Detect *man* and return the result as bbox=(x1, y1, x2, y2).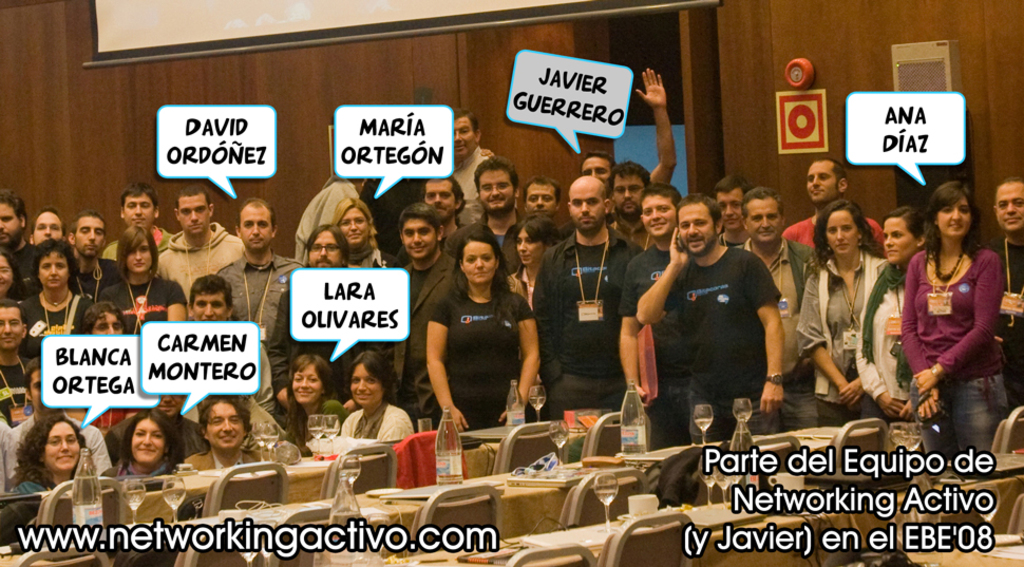
bbox=(529, 173, 641, 427).
